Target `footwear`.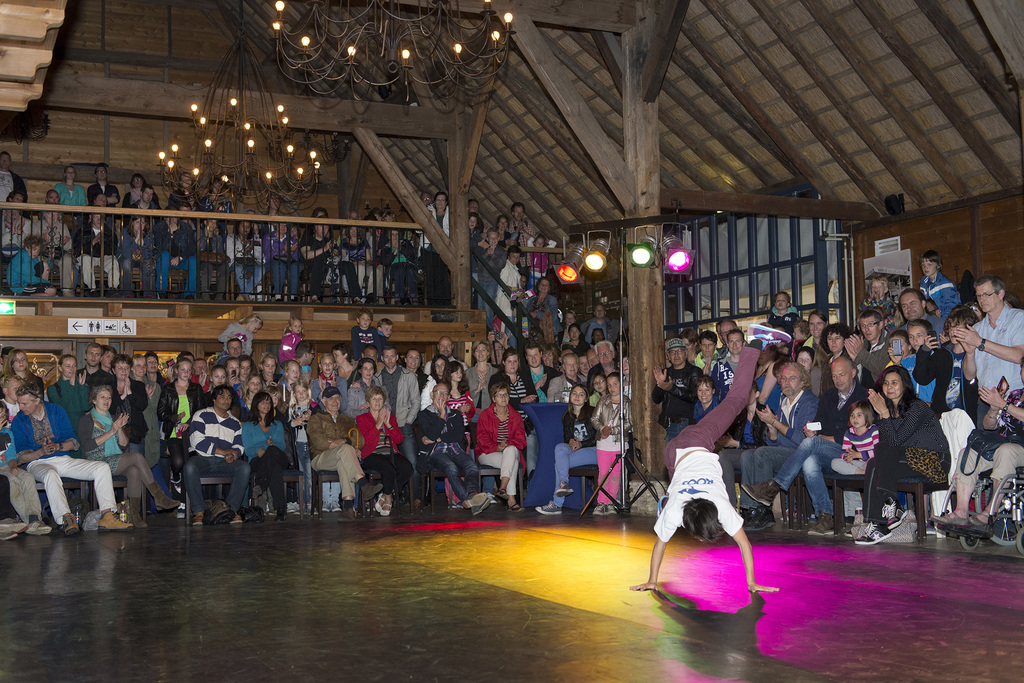
Target region: bbox=[927, 509, 965, 525].
